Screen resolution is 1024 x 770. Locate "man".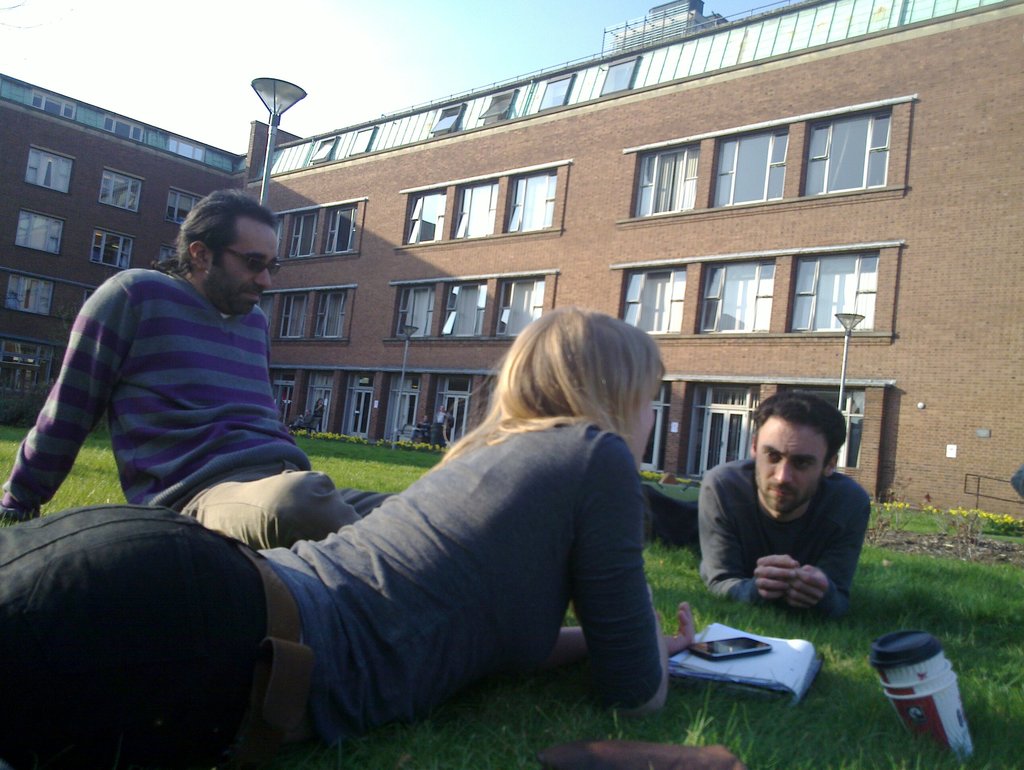
[left=635, top=387, right=871, bottom=618].
